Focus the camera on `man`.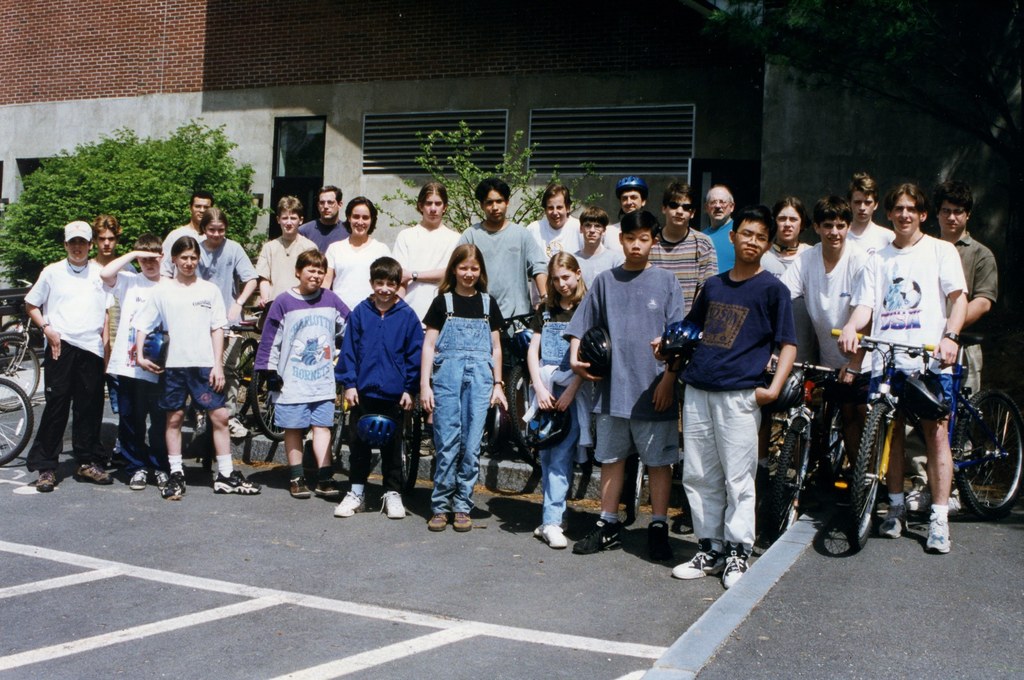
Focus region: 847/171/893/258.
